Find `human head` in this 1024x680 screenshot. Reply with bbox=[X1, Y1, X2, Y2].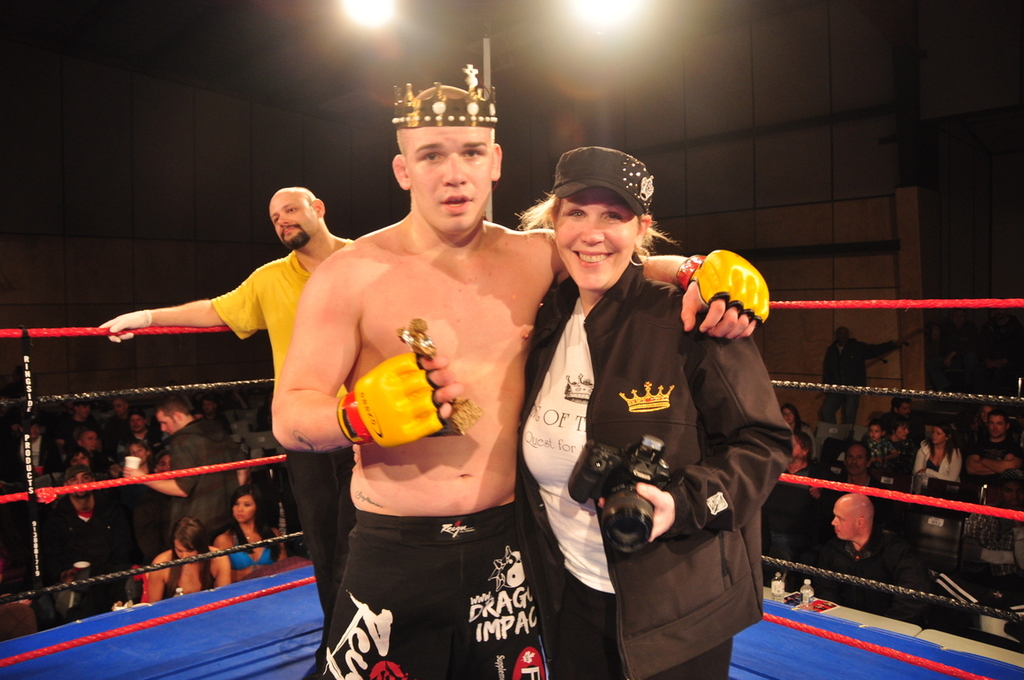
bbox=[67, 446, 87, 466].
